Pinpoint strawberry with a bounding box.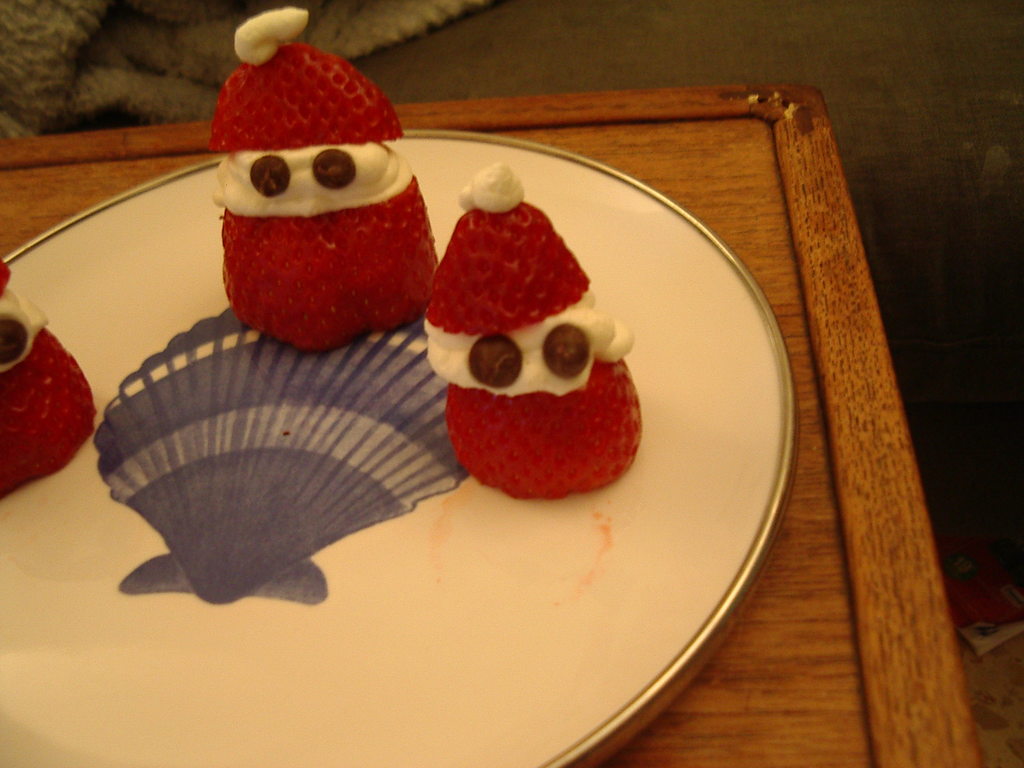
pyautogui.locateOnScreen(225, 171, 434, 355).
